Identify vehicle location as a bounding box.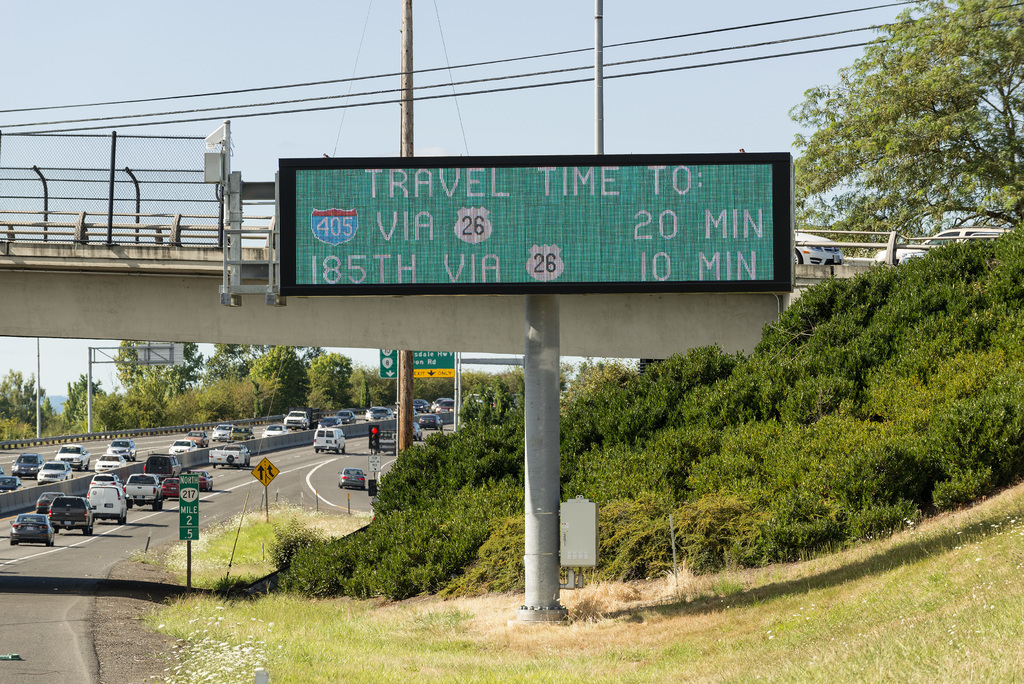
{"left": 426, "top": 414, "right": 447, "bottom": 428}.
